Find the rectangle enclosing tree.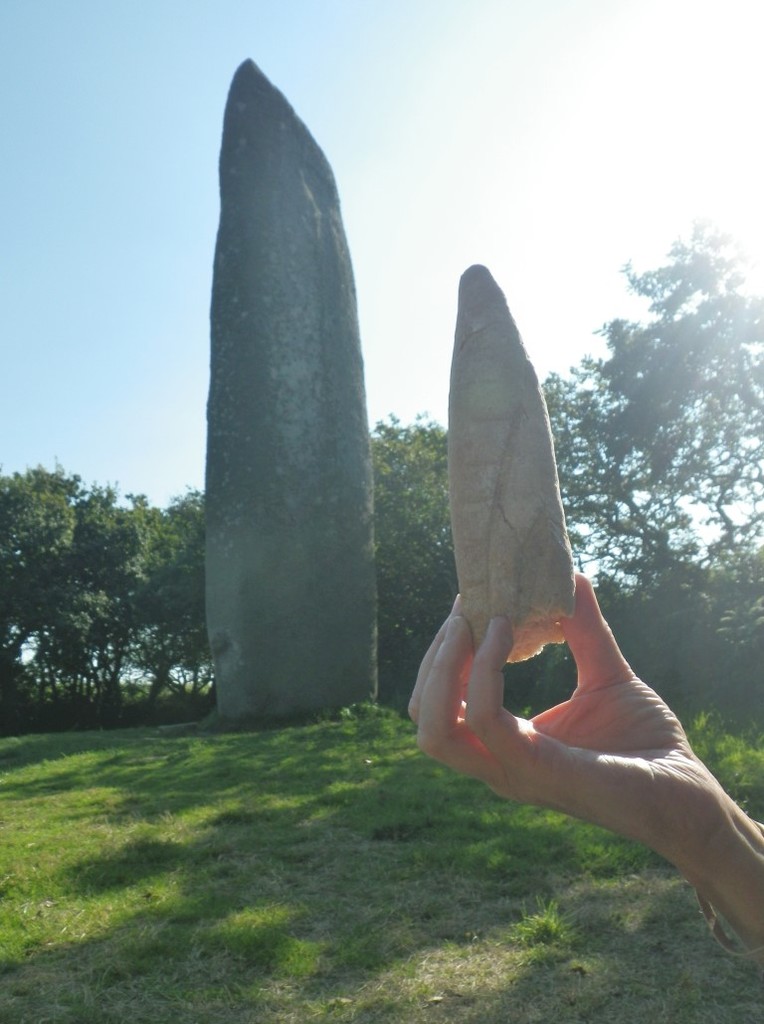
<bbox>597, 209, 738, 628</bbox>.
